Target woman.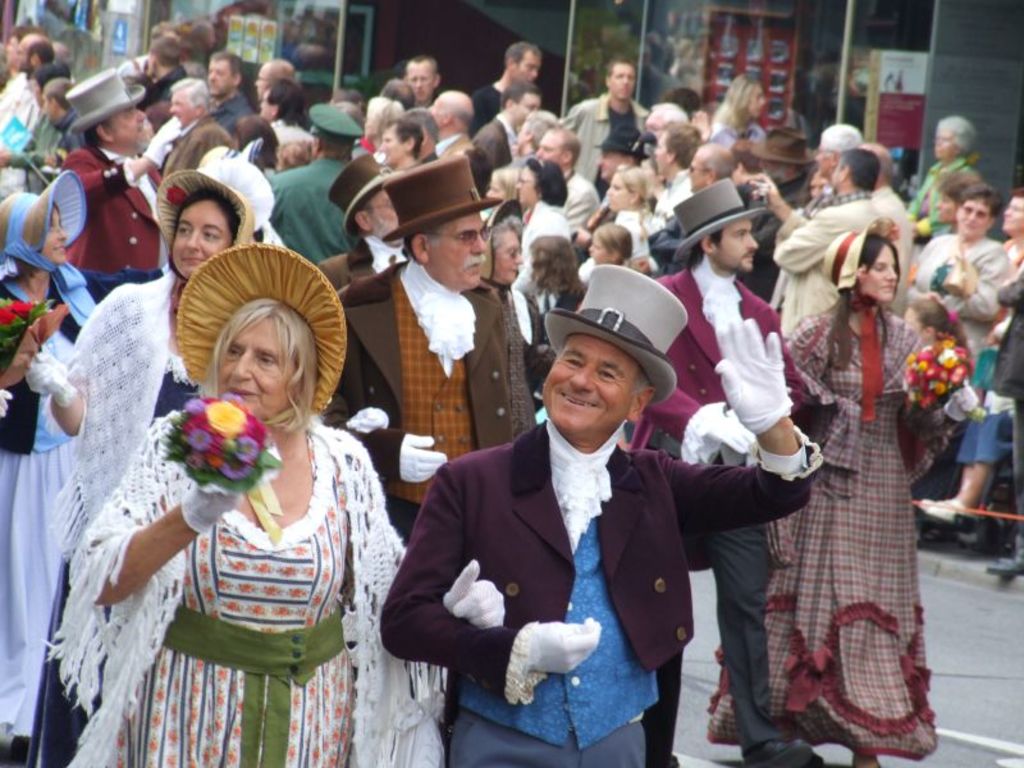
Target region: (left=908, top=187, right=1015, bottom=456).
